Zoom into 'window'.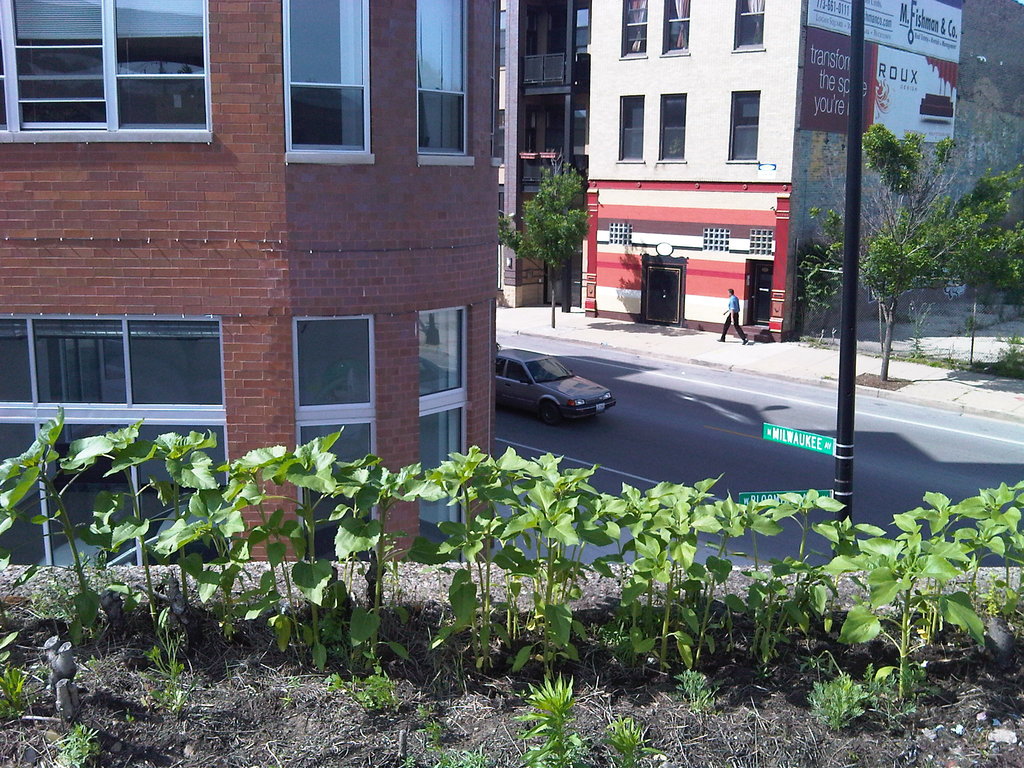
Zoom target: (left=724, top=85, right=761, bottom=159).
